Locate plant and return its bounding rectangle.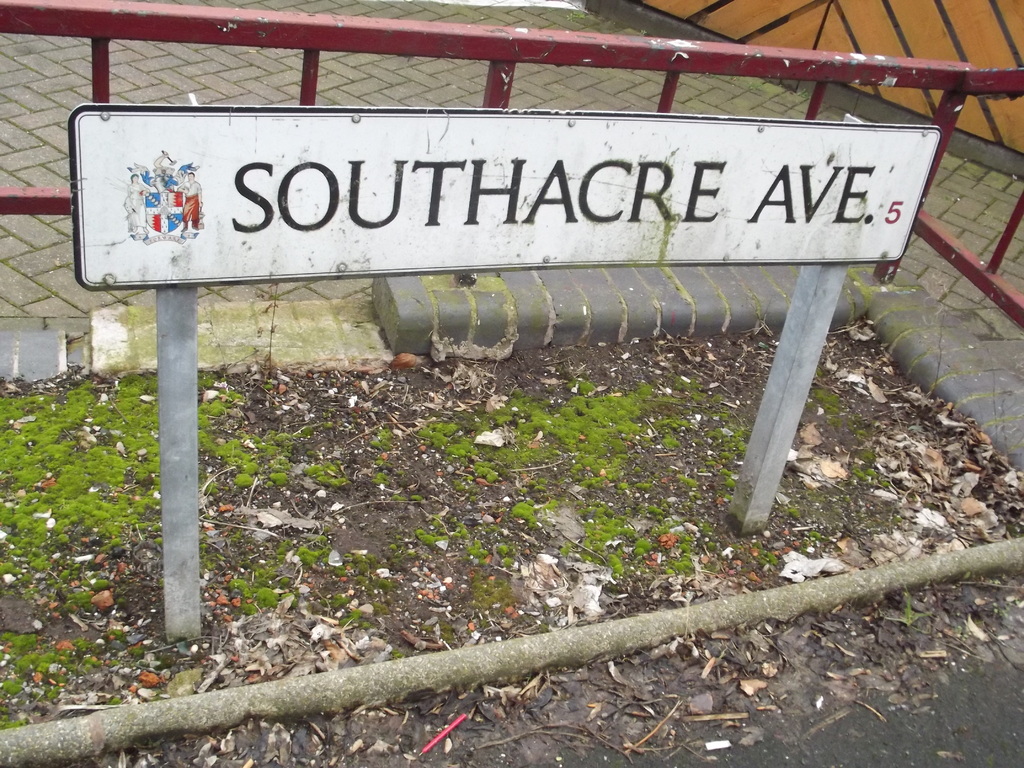
BBox(879, 479, 892, 490).
